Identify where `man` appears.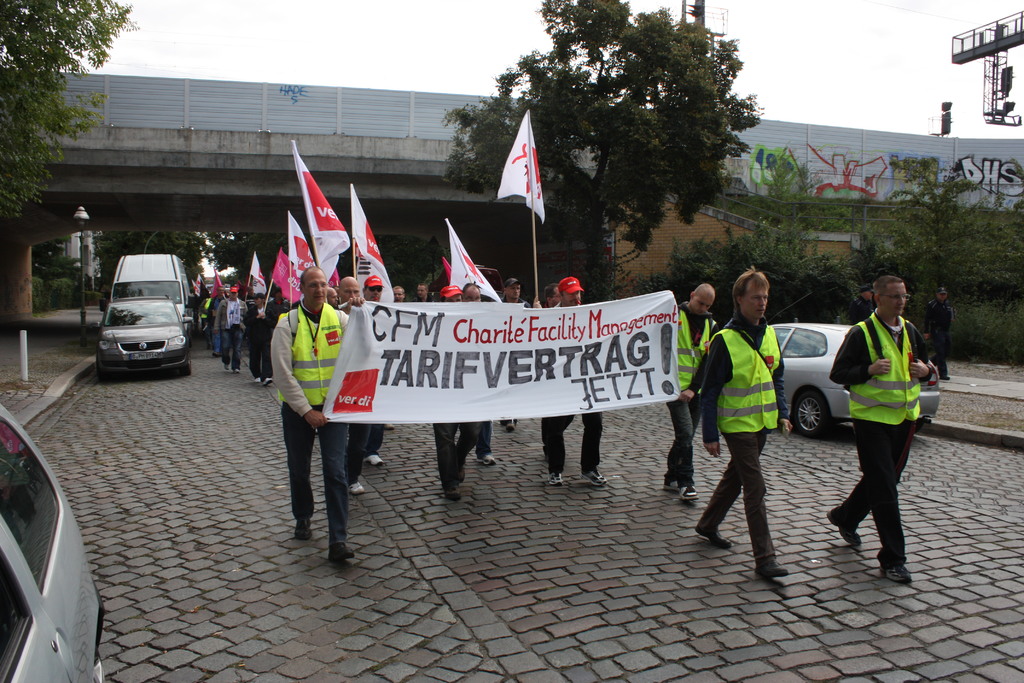
Appears at box=[493, 277, 543, 425].
